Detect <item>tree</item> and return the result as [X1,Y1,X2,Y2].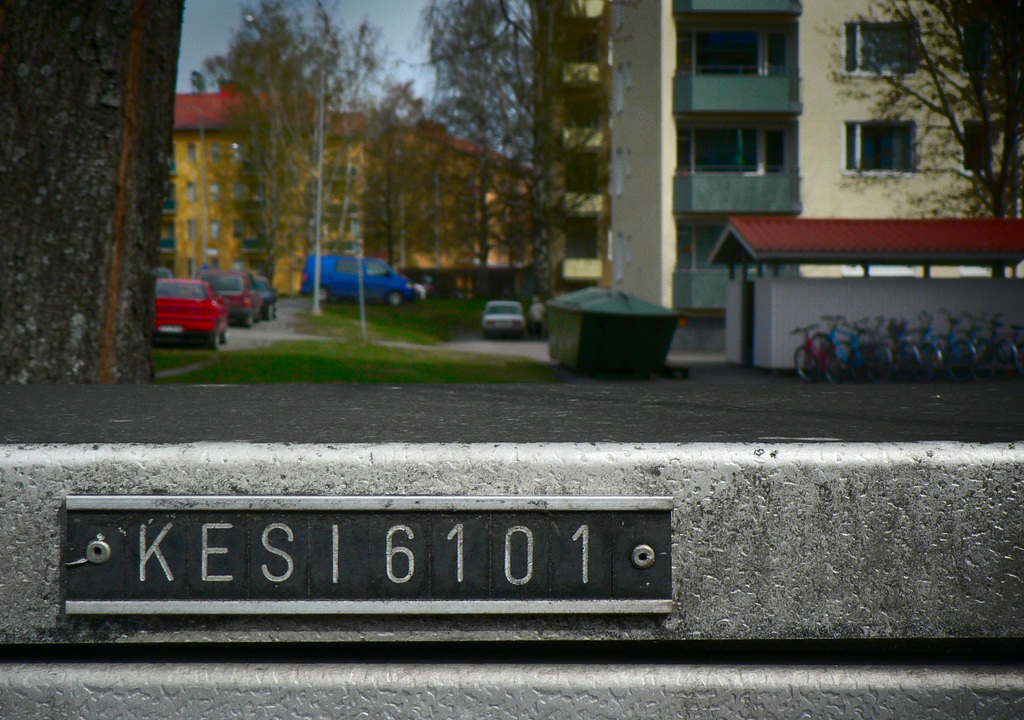
[193,35,342,260].
